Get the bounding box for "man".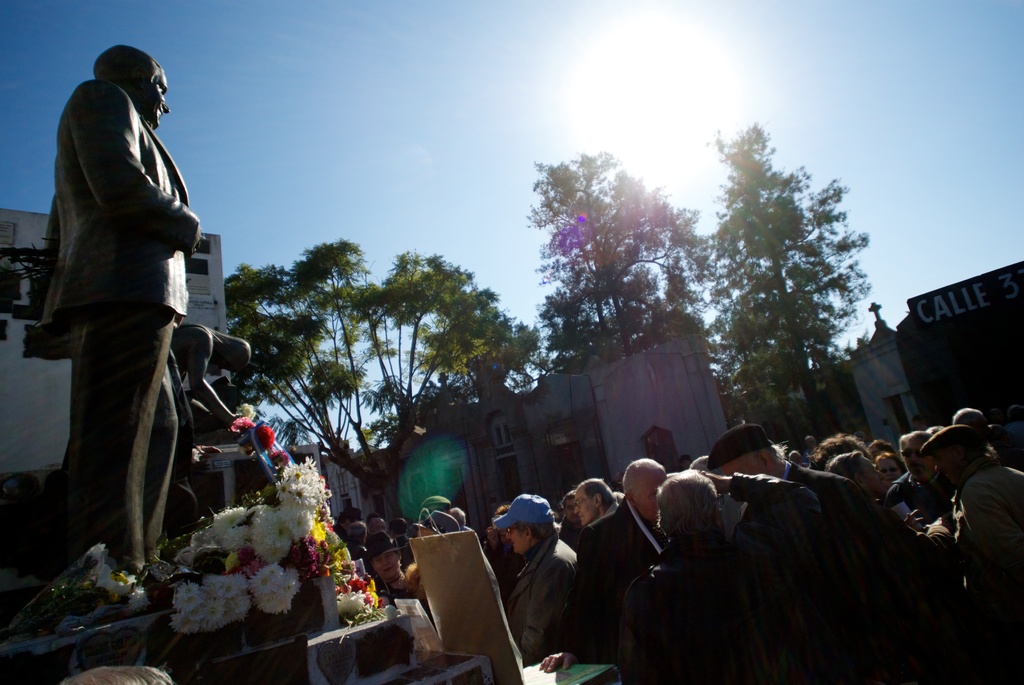
<bbox>540, 452, 670, 684</bbox>.
